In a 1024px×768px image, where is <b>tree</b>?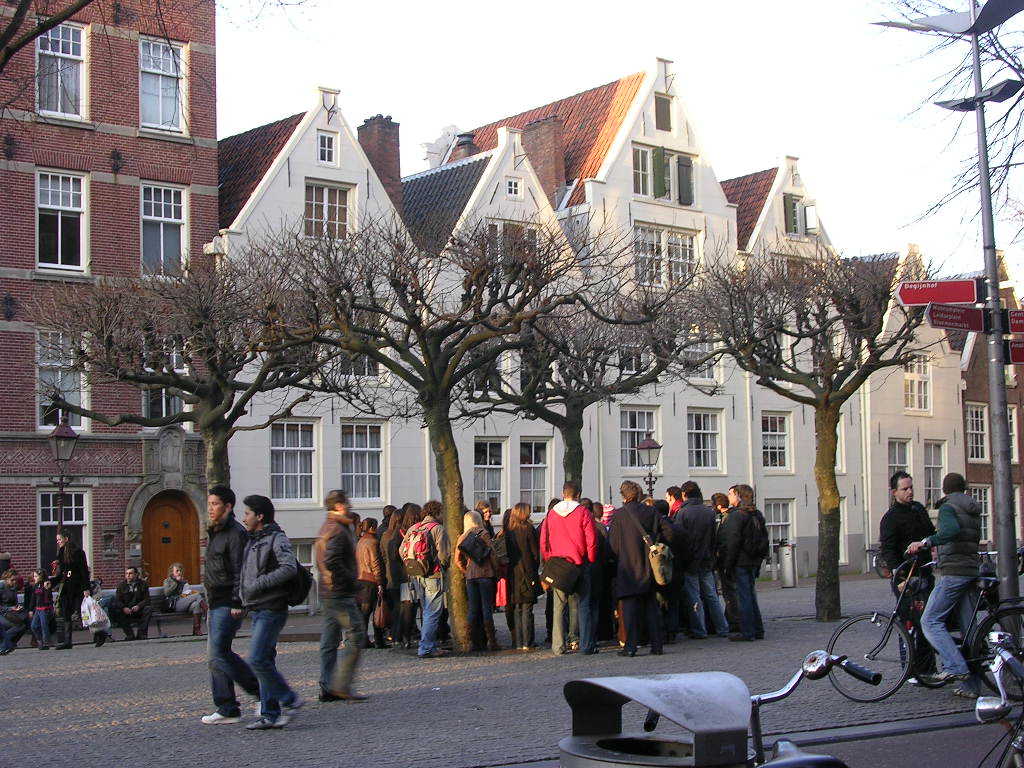
{"left": 0, "top": 0, "right": 329, "bottom": 186}.
